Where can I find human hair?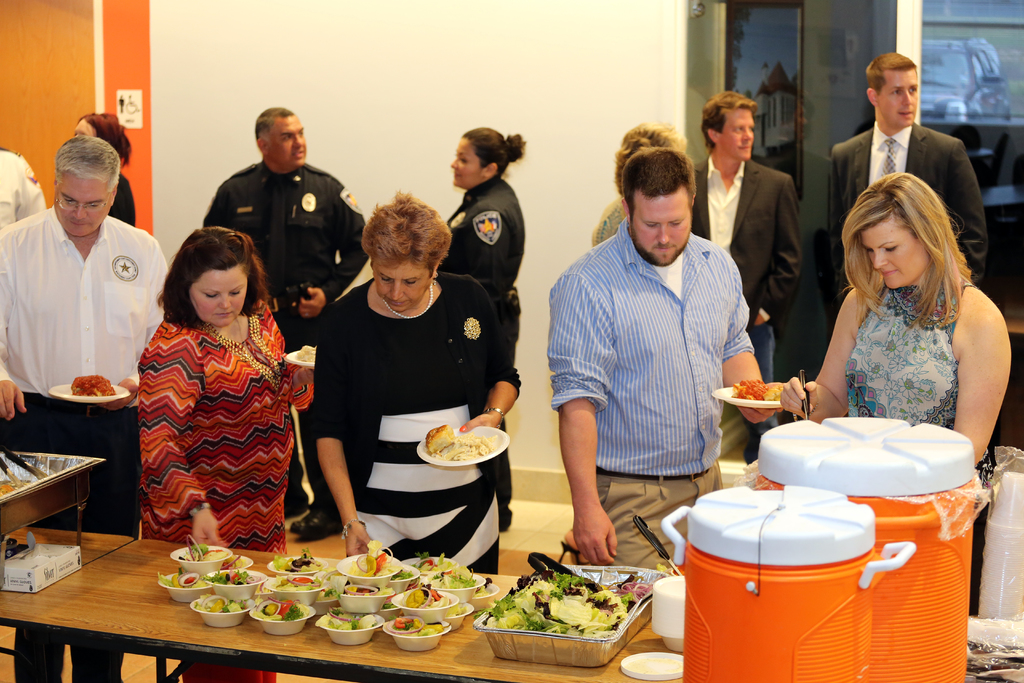
You can find it at crop(76, 111, 133, 170).
